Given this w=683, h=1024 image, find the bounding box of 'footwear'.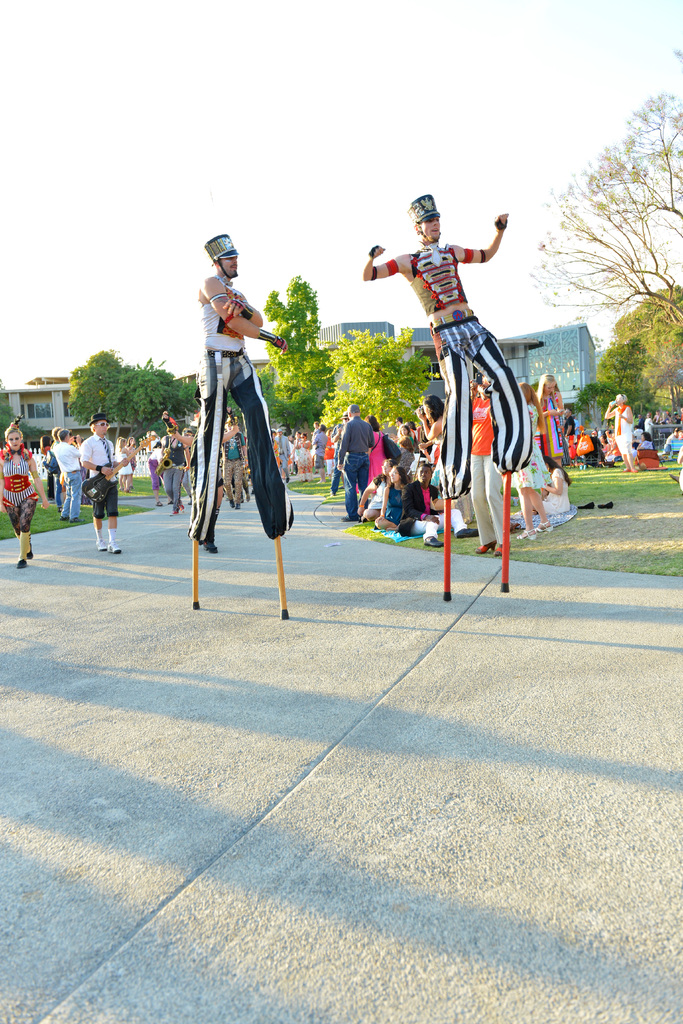
x1=456, y1=529, x2=478, y2=540.
